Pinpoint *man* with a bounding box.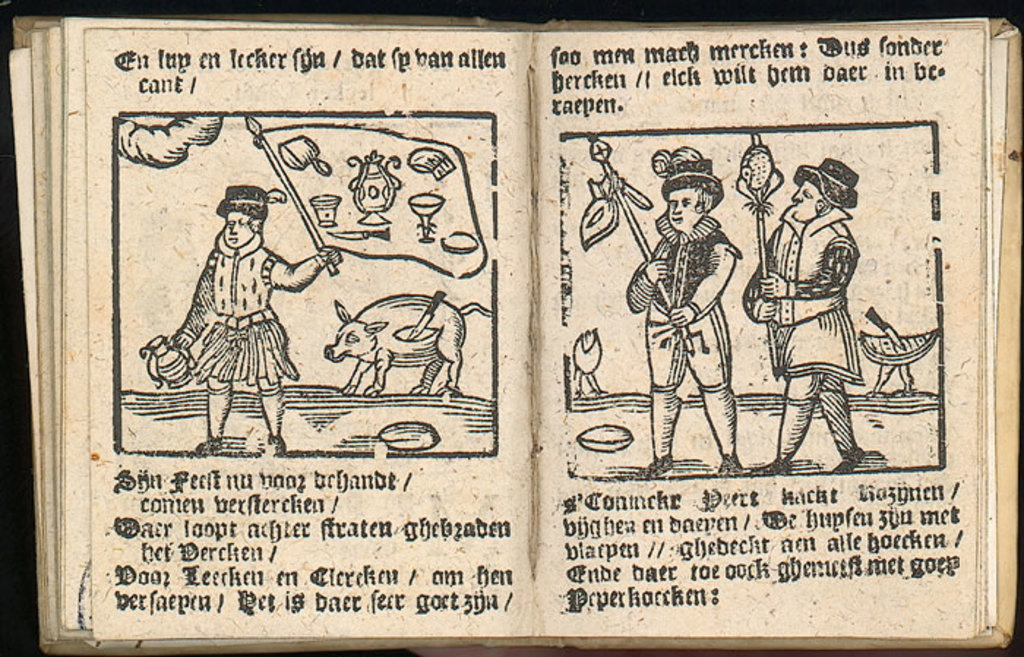
select_region(622, 143, 745, 477).
